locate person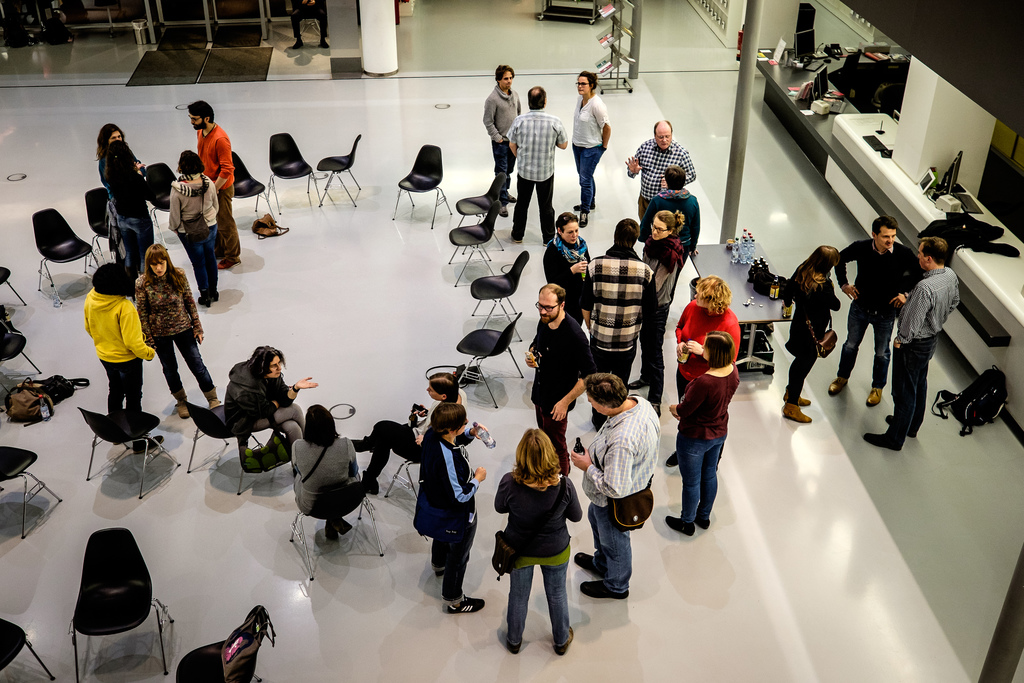
503:84:568:247
